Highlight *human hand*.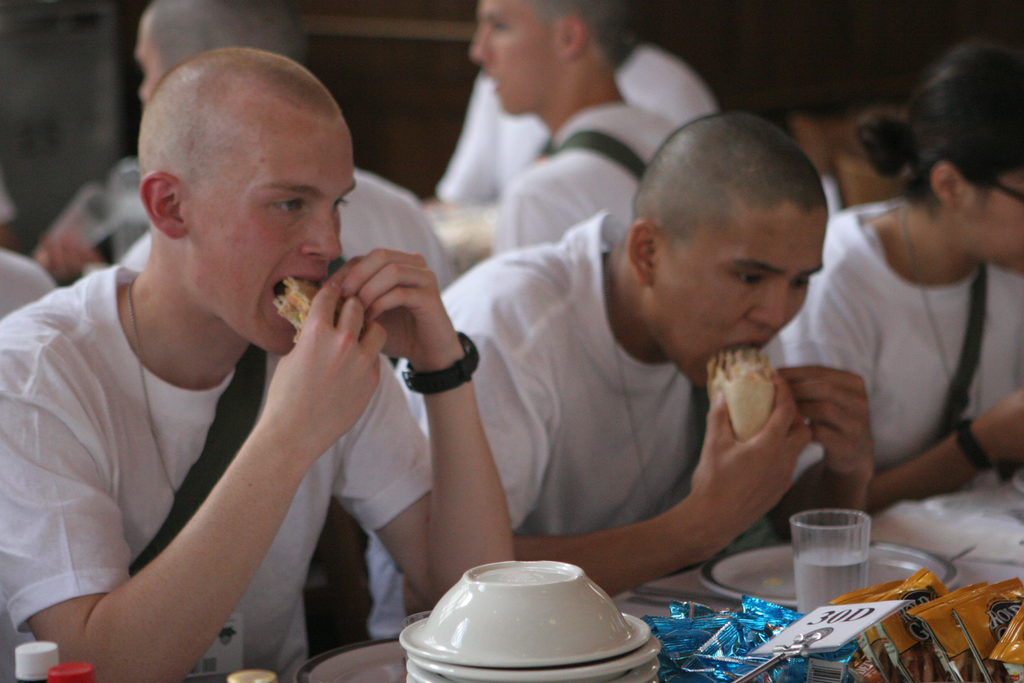
Highlighted region: bbox=[973, 390, 1023, 468].
